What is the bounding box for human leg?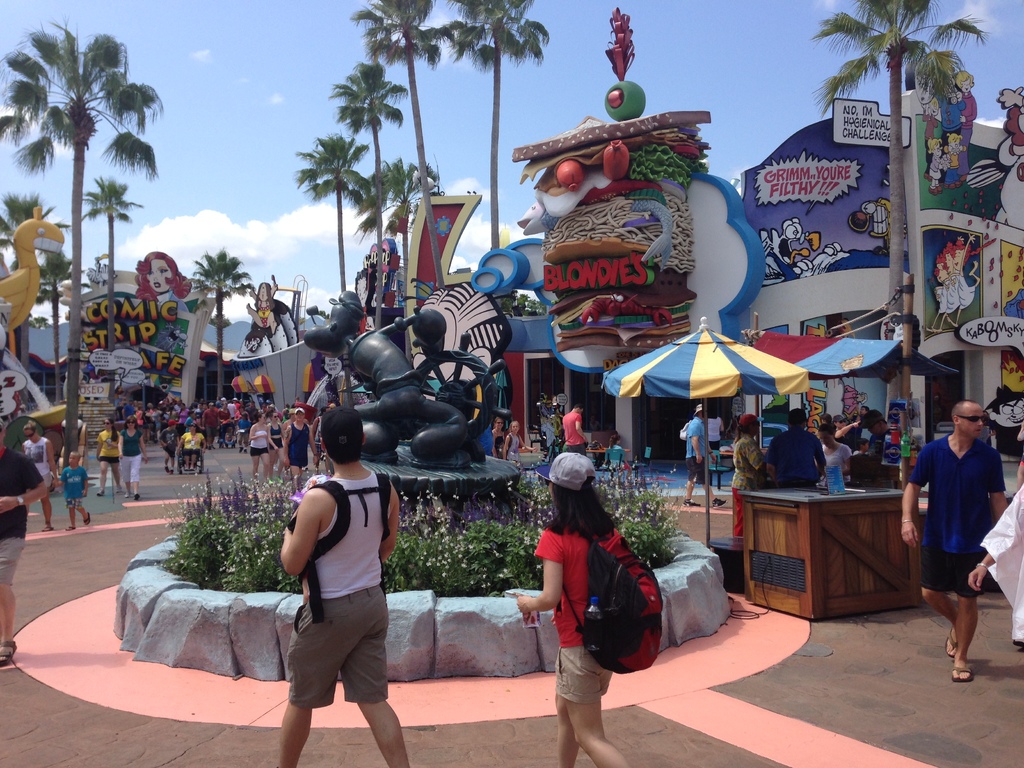
box(915, 542, 957, 655).
